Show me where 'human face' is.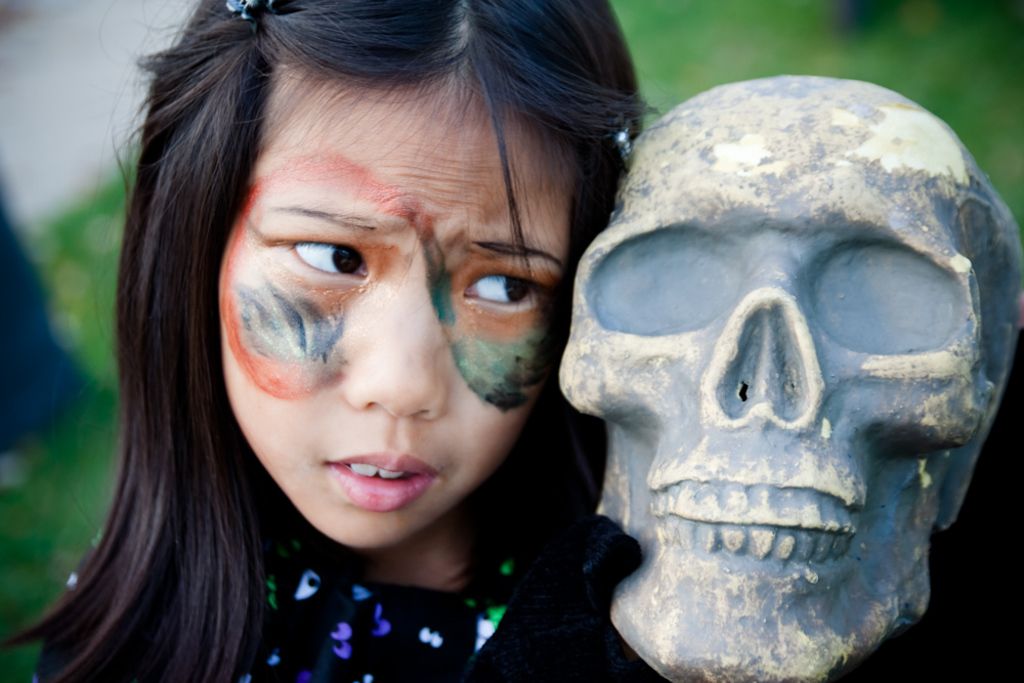
'human face' is at [214, 70, 564, 547].
